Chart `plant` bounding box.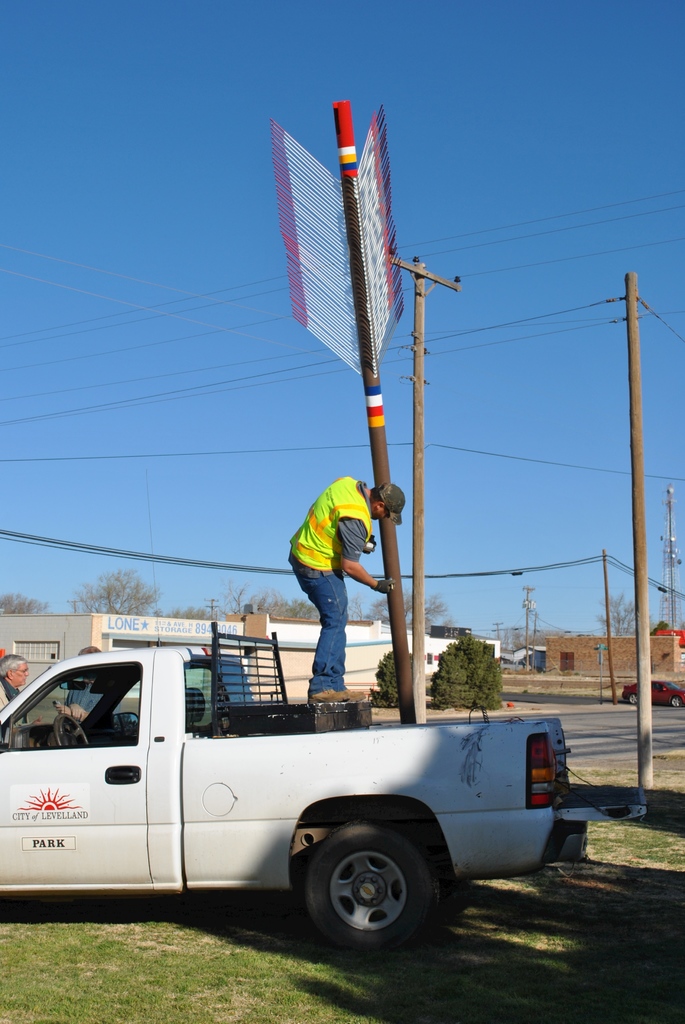
Charted: {"left": 453, "top": 631, "right": 505, "bottom": 710}.
